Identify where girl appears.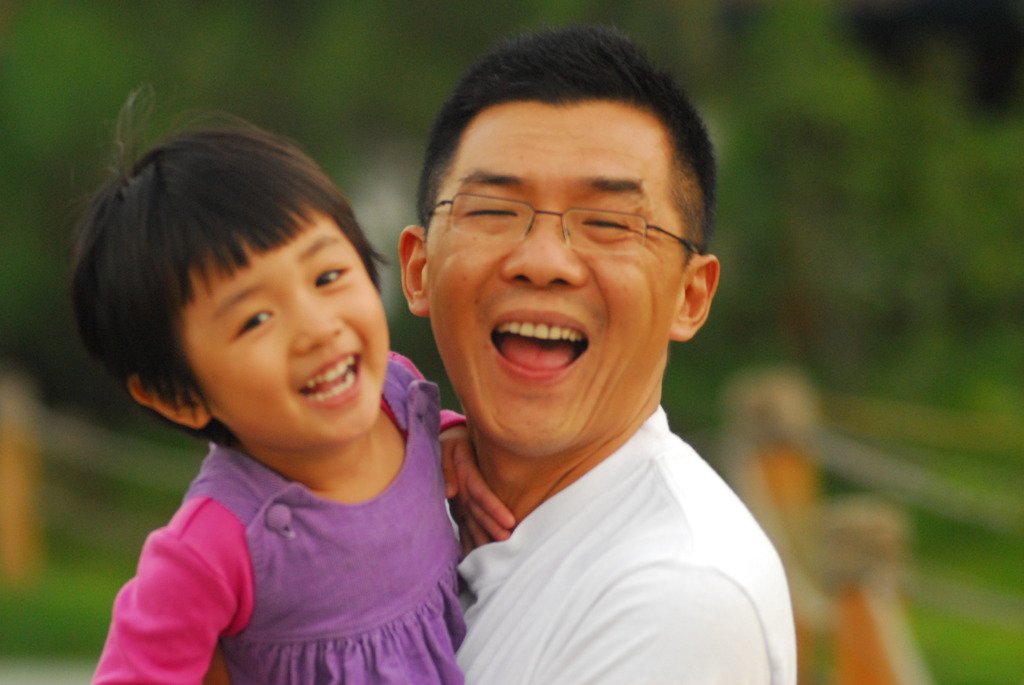
Appears at 58, 77, 512, 684.
